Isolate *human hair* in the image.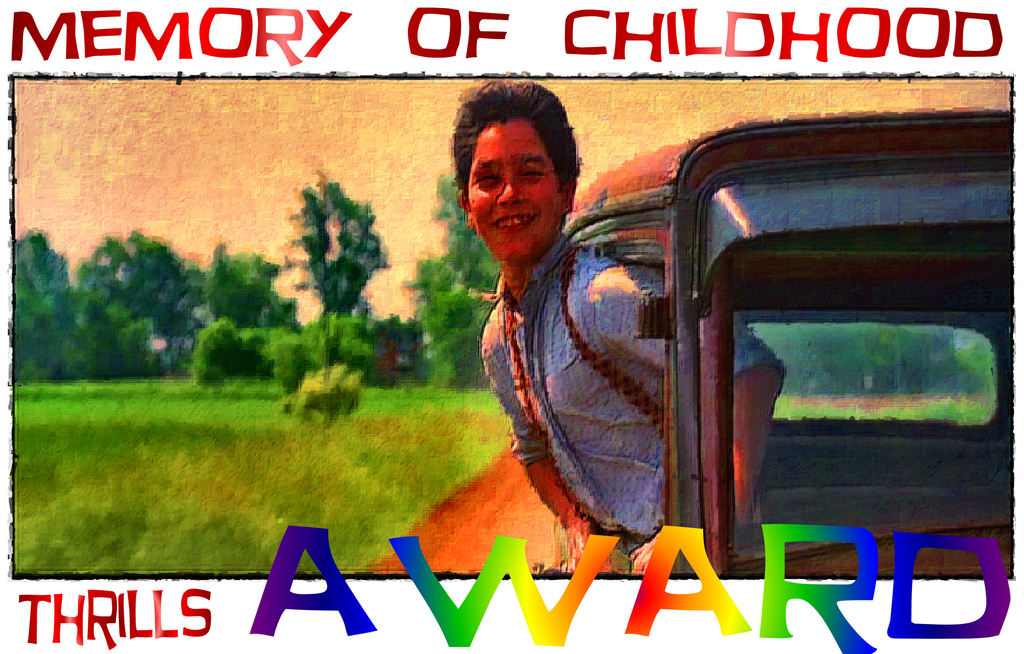
Isolated region: x1=455 y1=85 x2=577 y2=231.
